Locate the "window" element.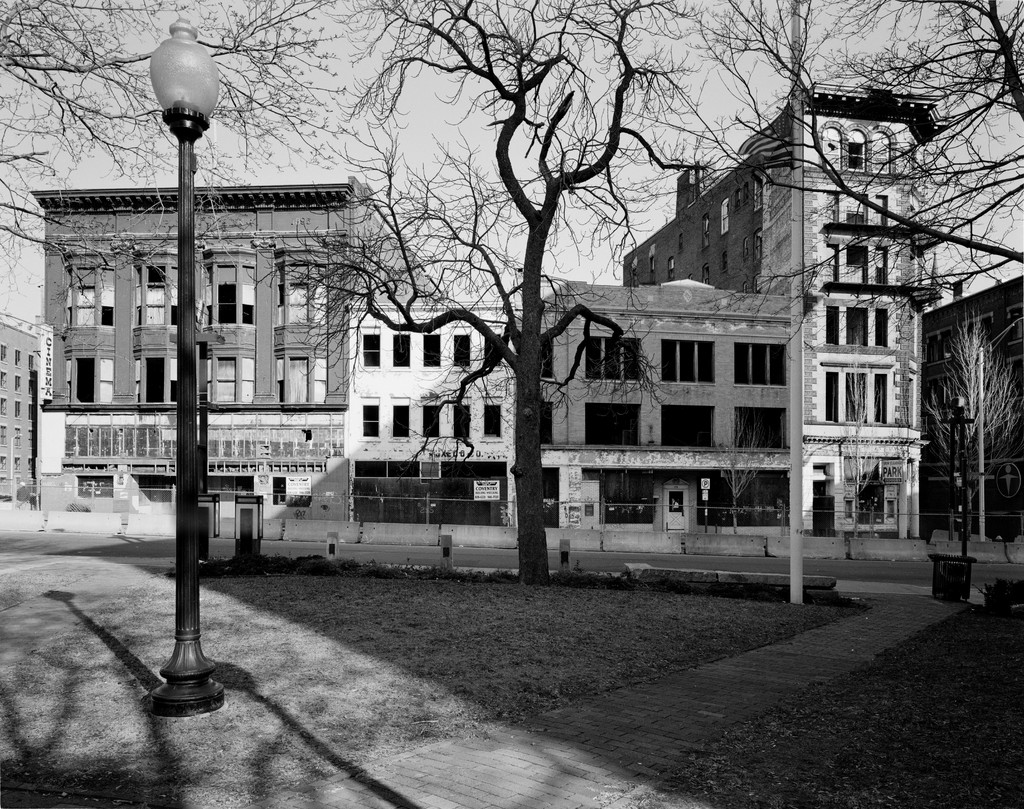
Element bbox: [x1=0, y1=426, x2=8, y2=445].
